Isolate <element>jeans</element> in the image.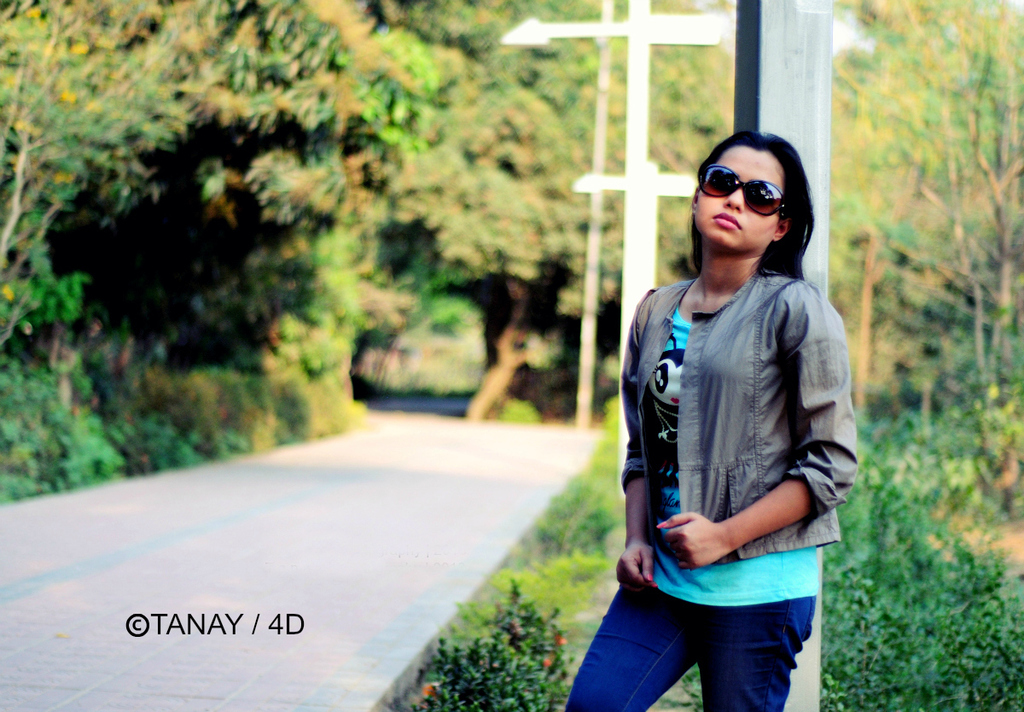
Isolated region: locate(585, 586, 825, 710).
